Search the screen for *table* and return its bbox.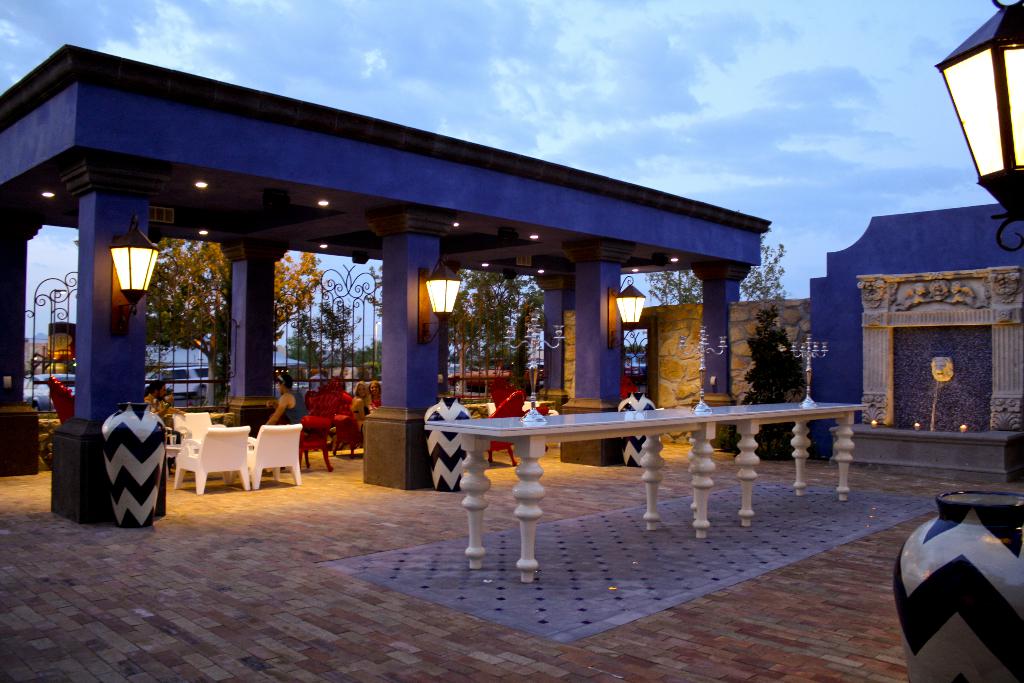
Found: bbox=(420, 394, 867, 588).
